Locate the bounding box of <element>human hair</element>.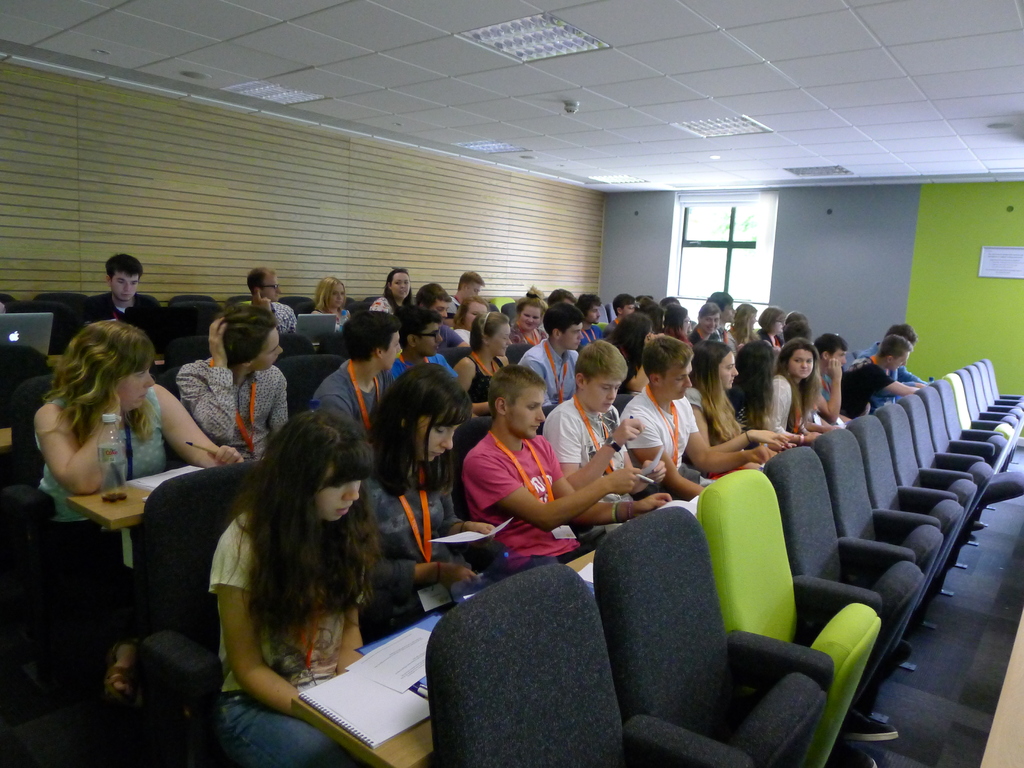
Bounding box: rect(547, 287, 575, 305).
